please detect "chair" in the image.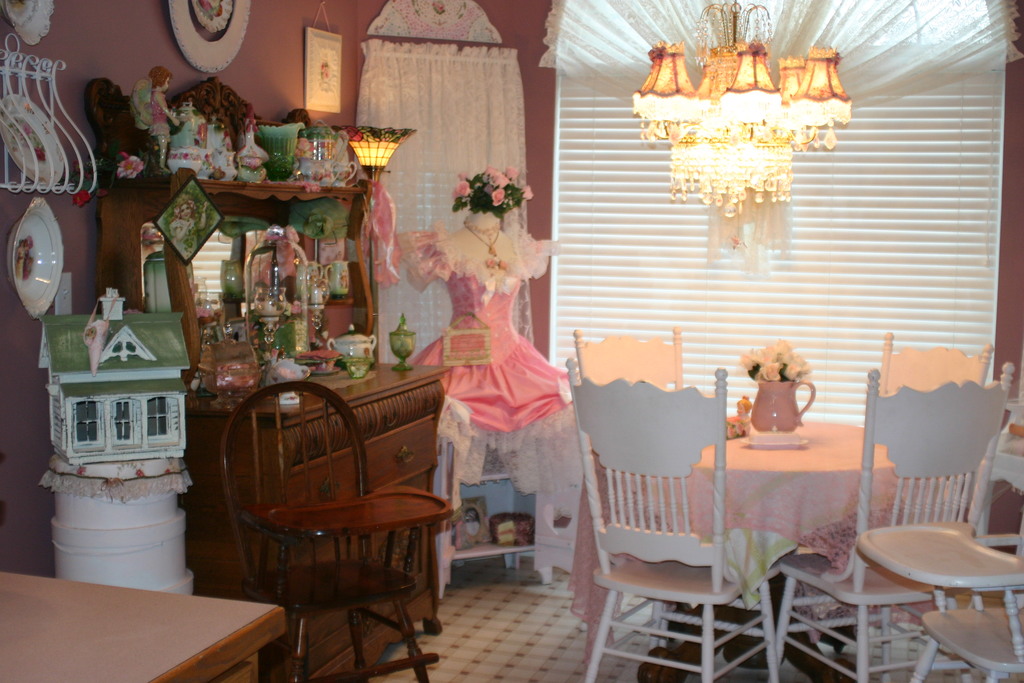
575/324/687/386.
